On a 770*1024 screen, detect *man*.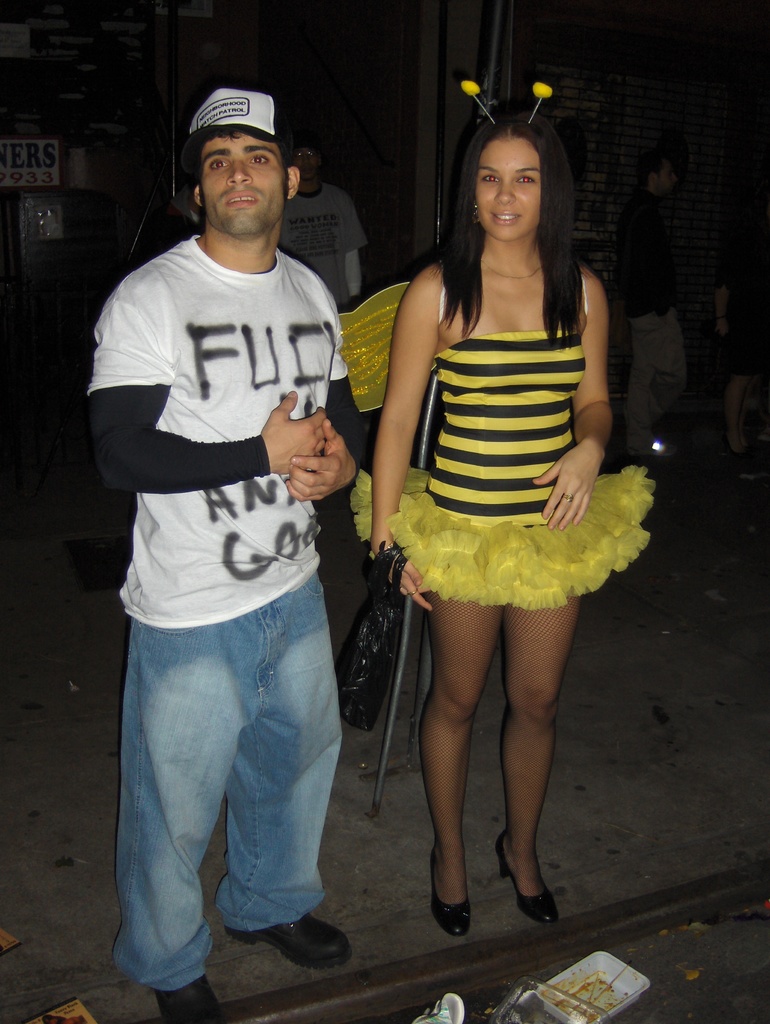
{"x1": 280, "y1": 136, "x2": 359, "y2": 435}.
